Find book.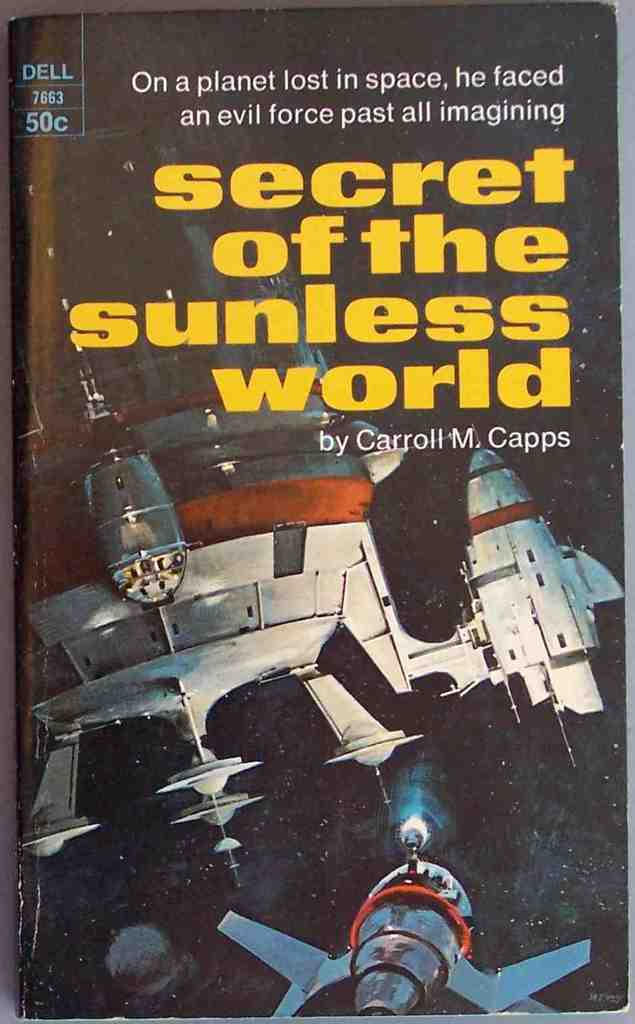
x1=6, y1=6, x2=631, y2=1023.
